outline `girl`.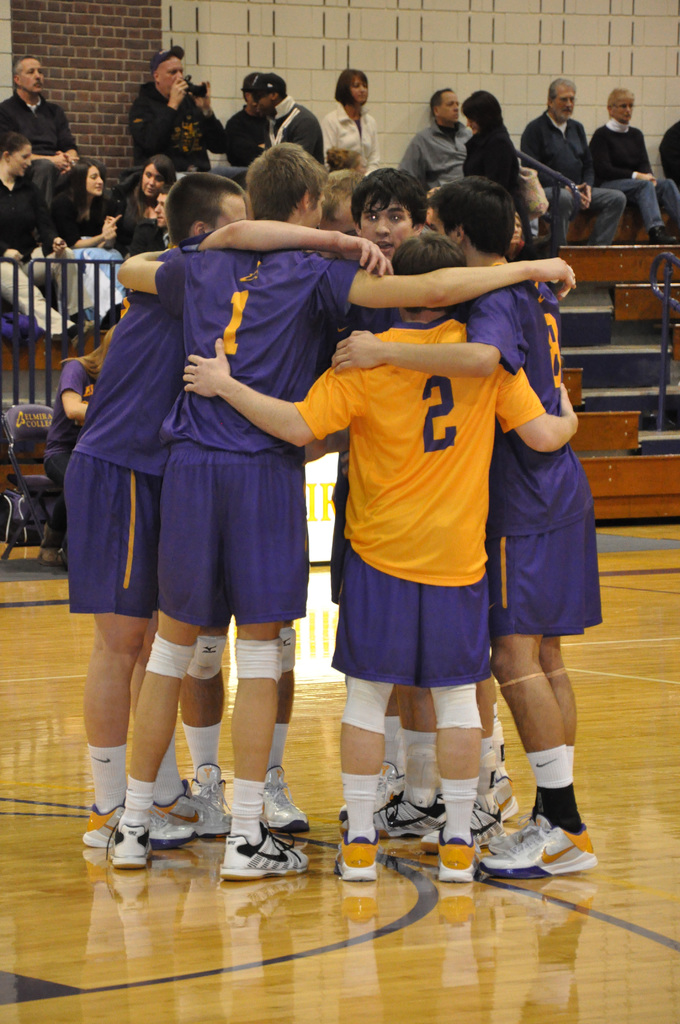
Outline: {"left": 318, "top": 70, "right": 378, "bottom": 177}.
